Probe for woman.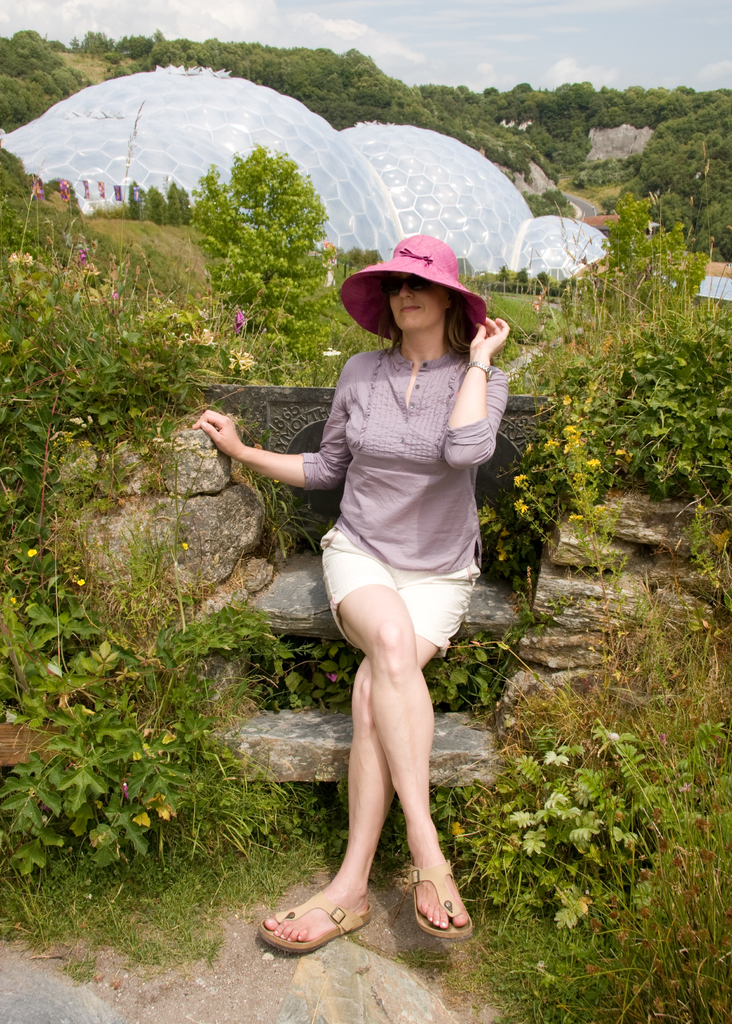
Probe result: crop(238, 230, 519, 957).
